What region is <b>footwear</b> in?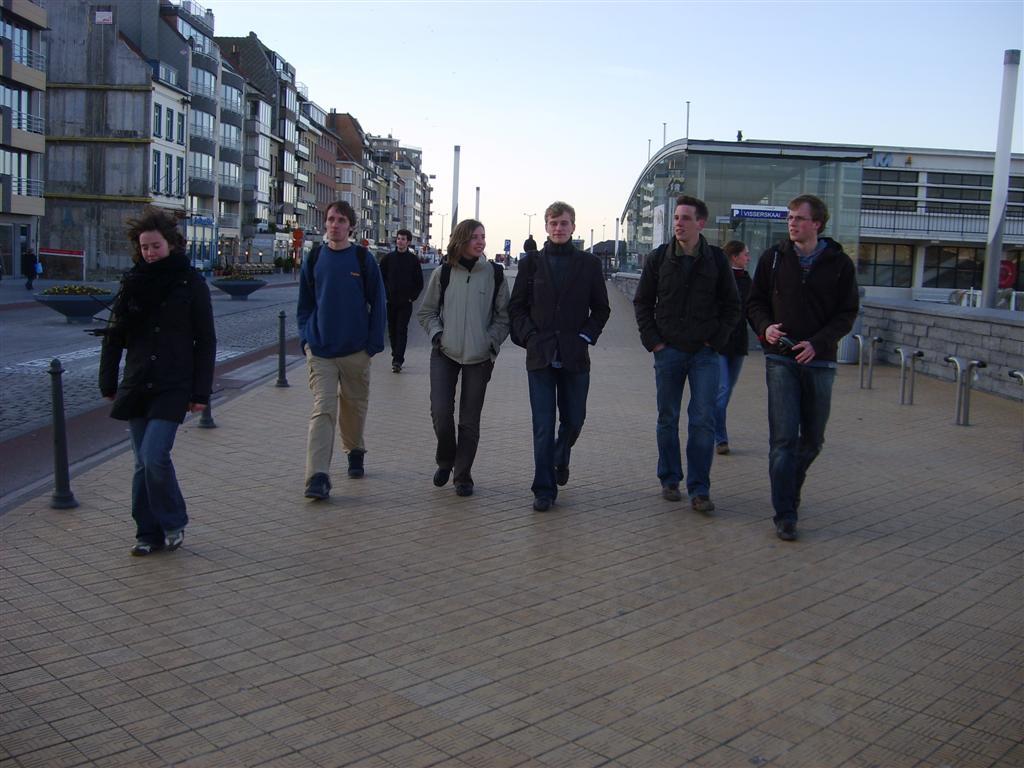
[770,515,799,543].
